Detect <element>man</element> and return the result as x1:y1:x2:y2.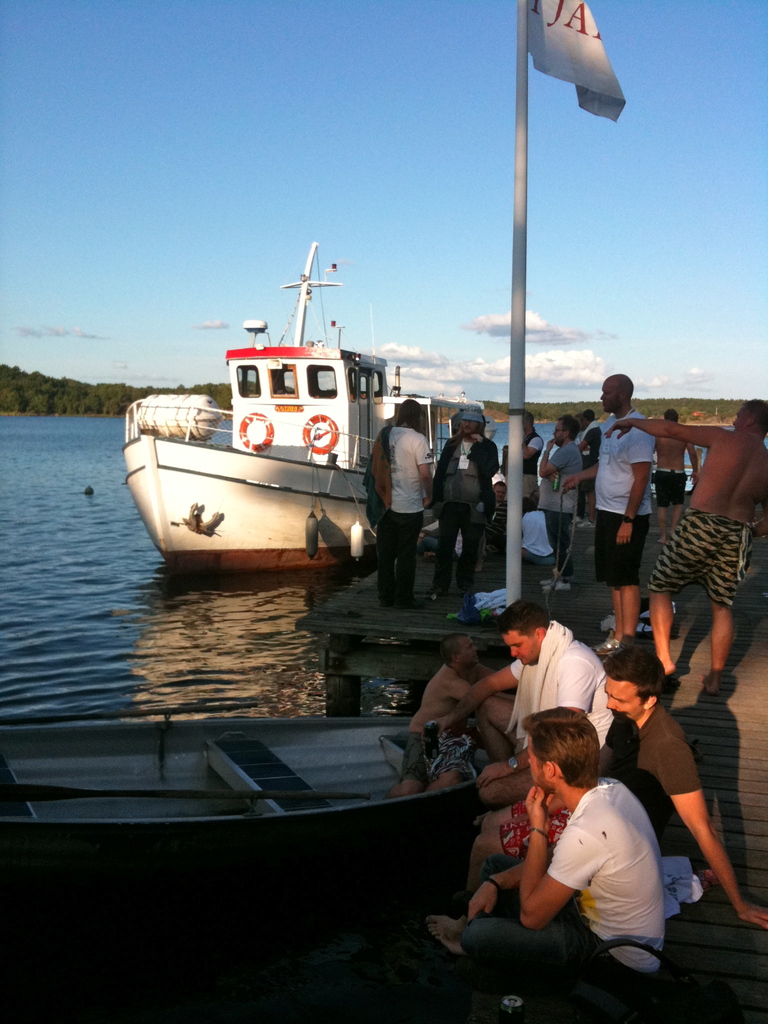
607:397:767:694.
